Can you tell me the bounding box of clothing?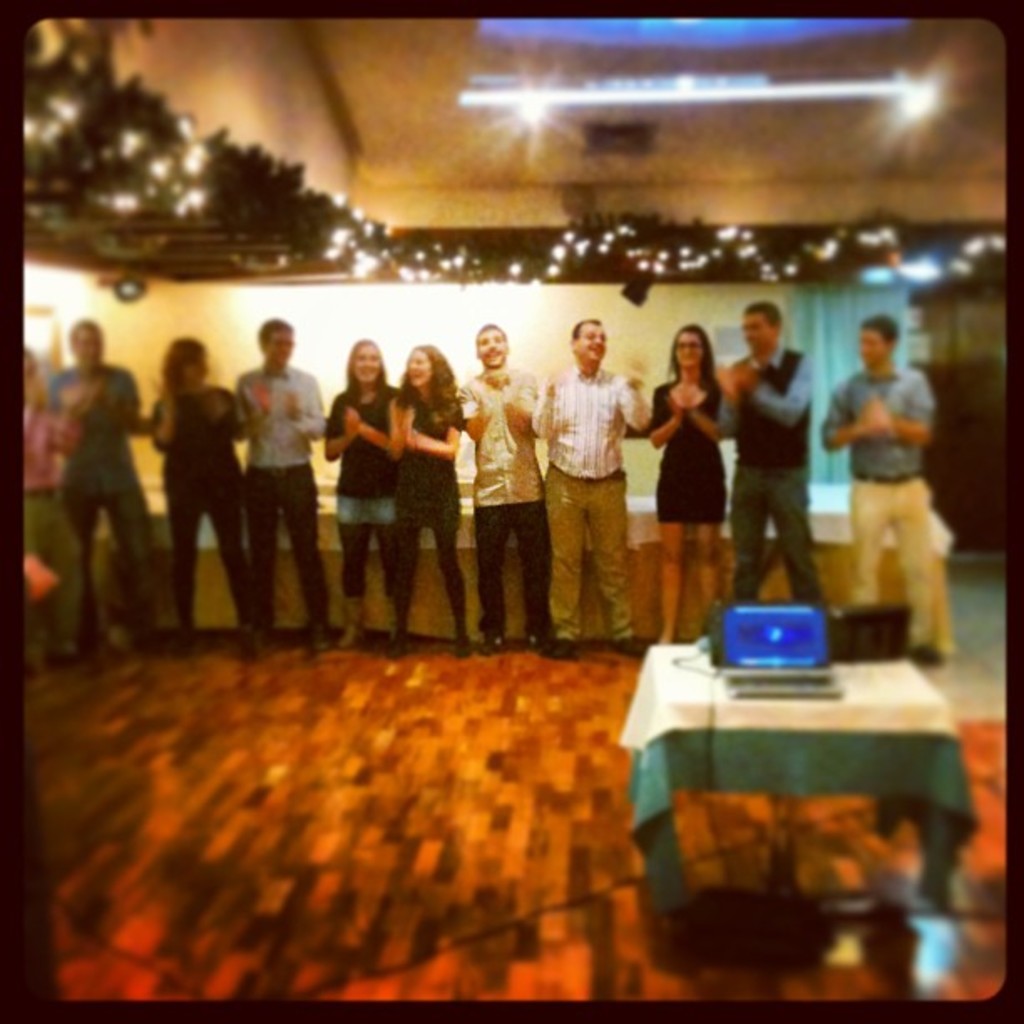
{"left": 532, "top": 320, "right": 641, "bottom": 626}.
